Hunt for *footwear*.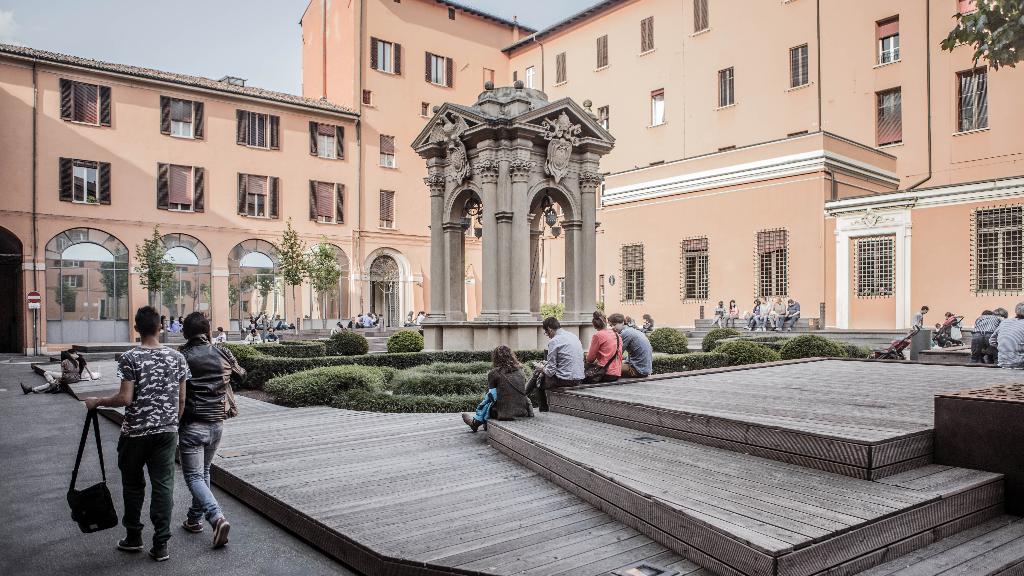
Hunted down at rect(214, 514, 232, 547).
